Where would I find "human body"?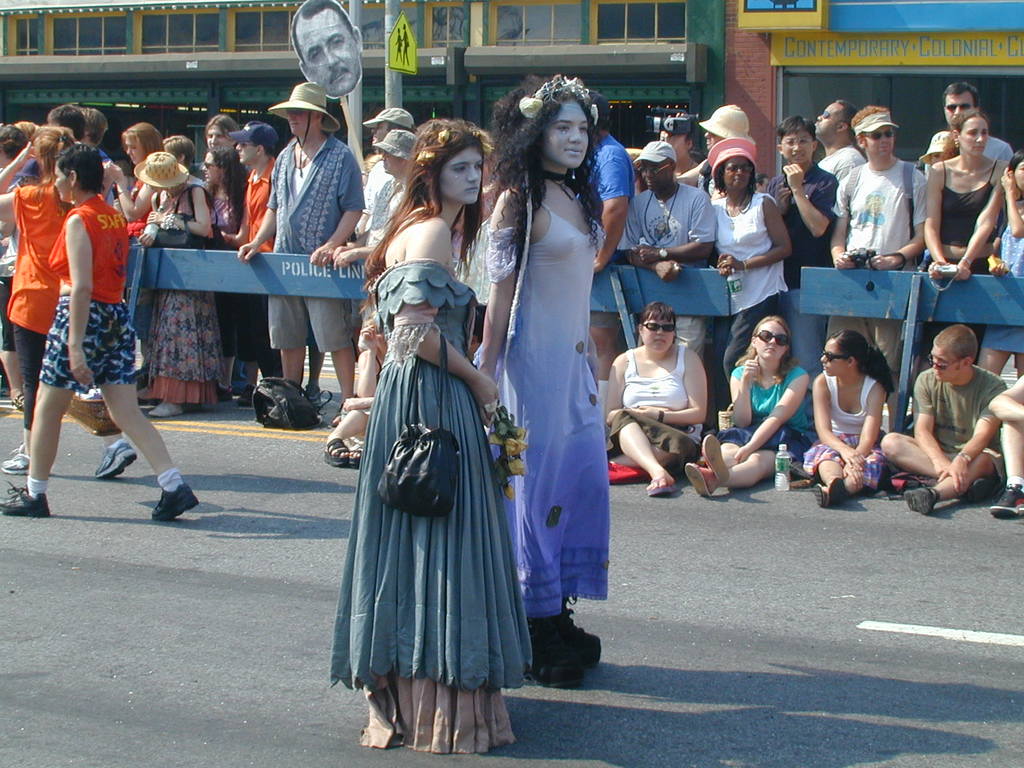
At Rect(808, 93, 854, 200).
